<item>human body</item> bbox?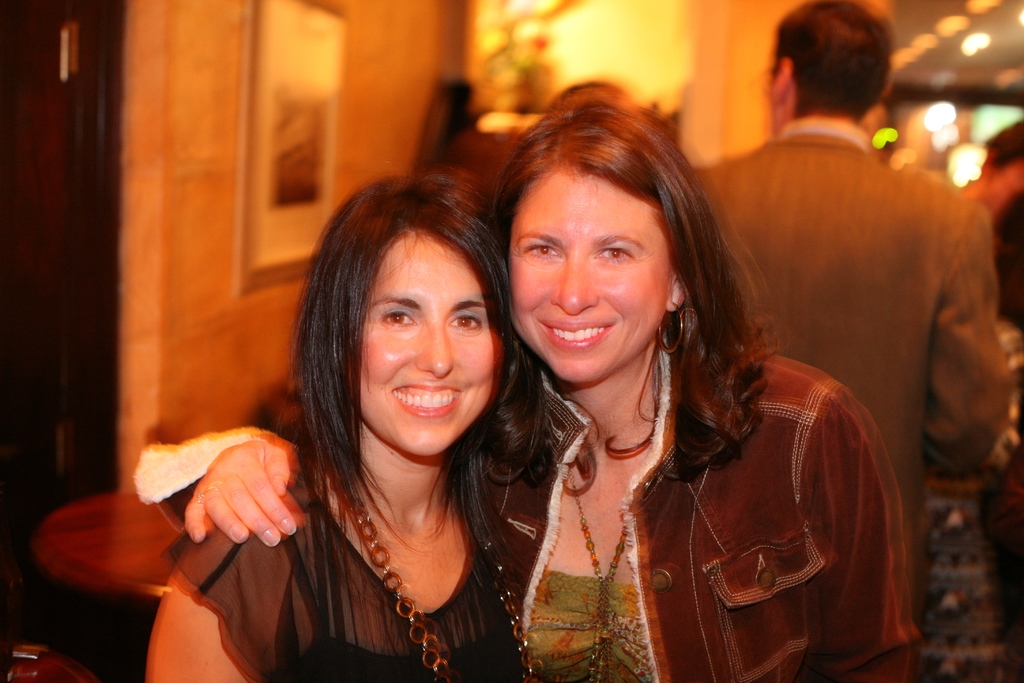
bbox(145, 176, 558, 682)
